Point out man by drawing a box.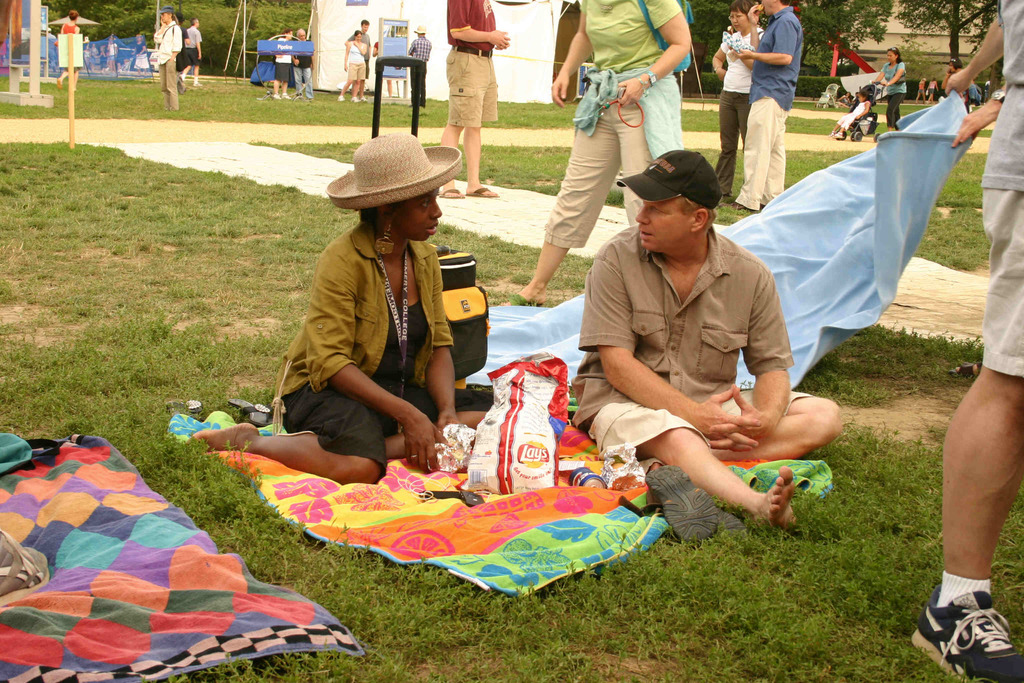
<box>908,3,1022,681</box>.
